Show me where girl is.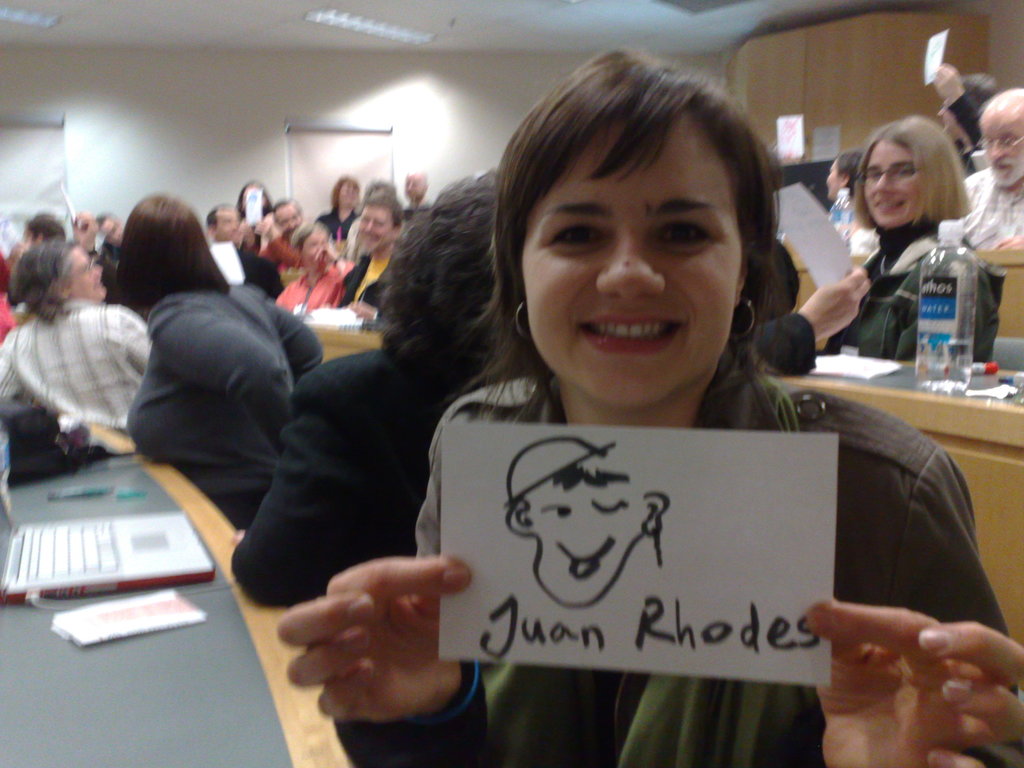
girl is at rect(815, 117, 1003, 364).
